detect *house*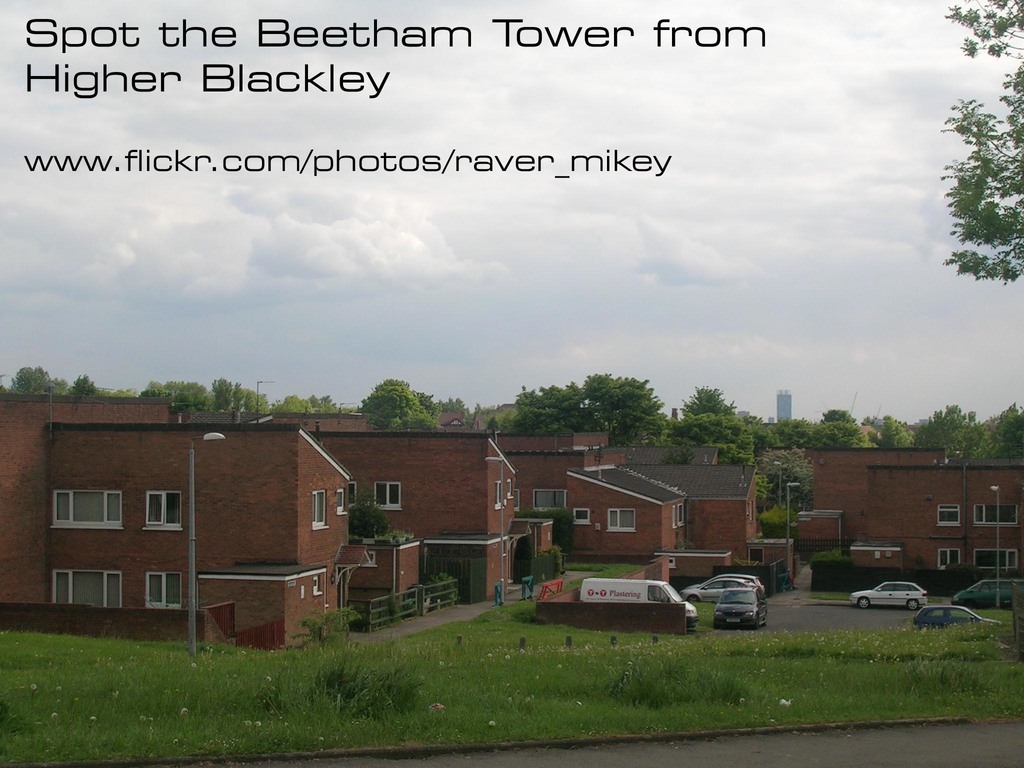
[0, 394, 442, 651]
